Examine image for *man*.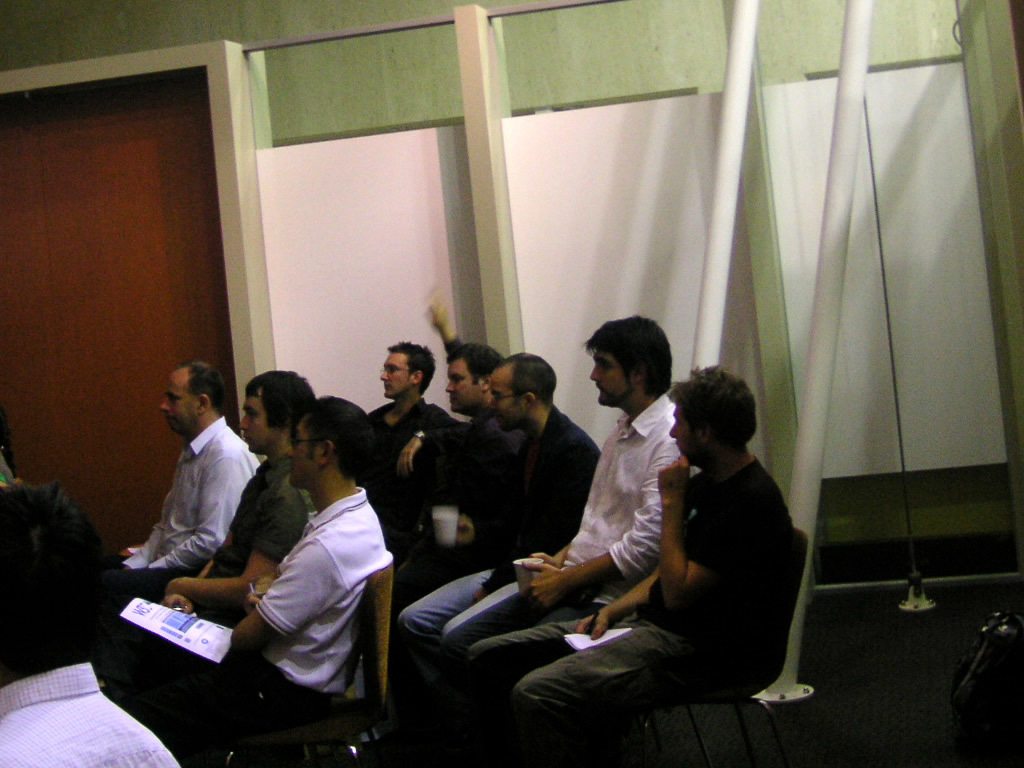
Examination result: (x1=0, y1=482, x2=180, y2=767).
